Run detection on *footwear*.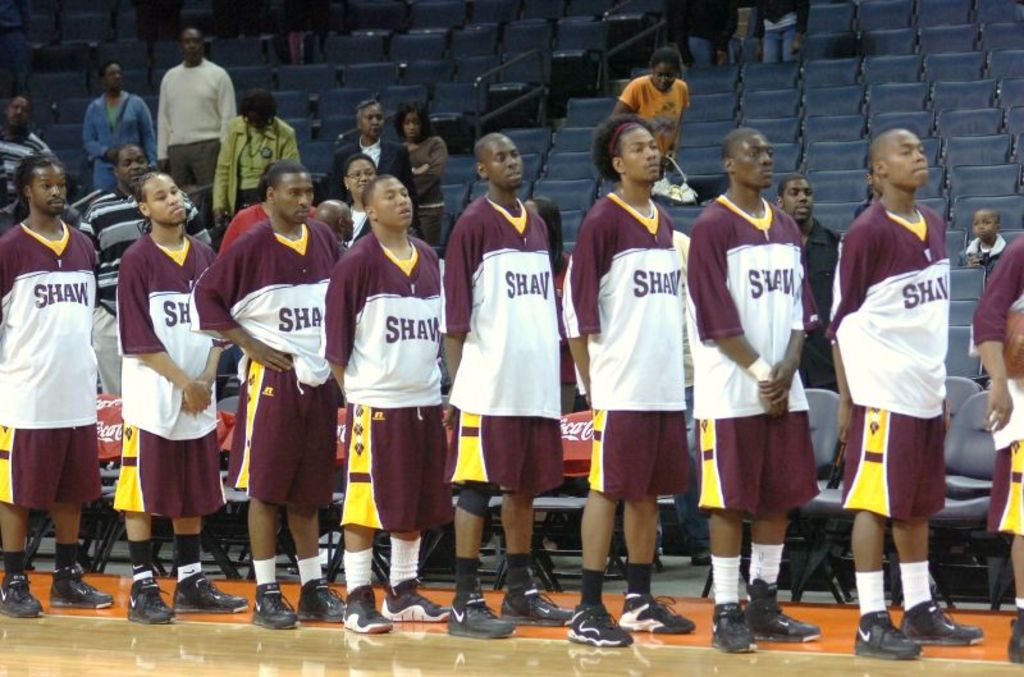
Result: 297/576/349/622.
